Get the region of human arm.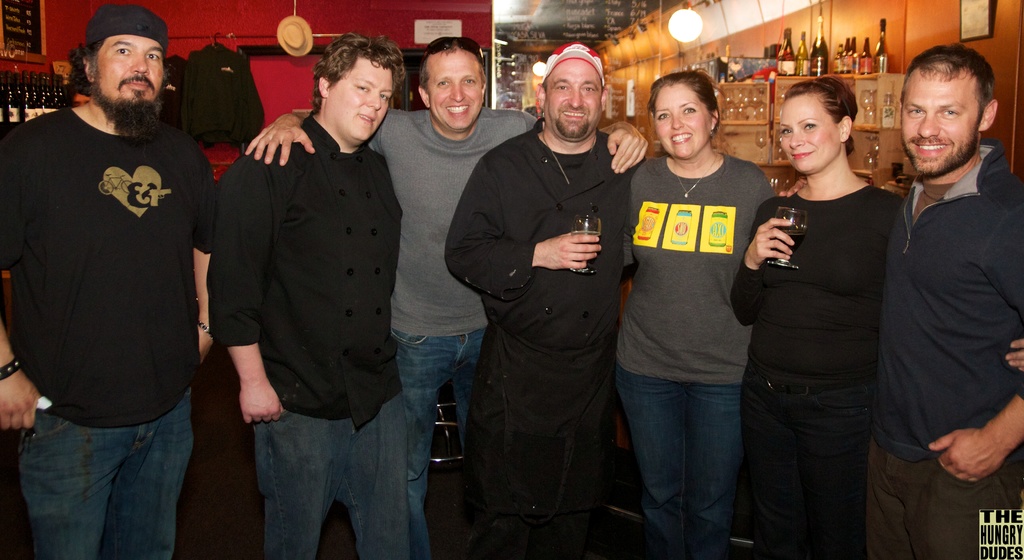
(x1=186, y1=141, x2=231, y2=377).
